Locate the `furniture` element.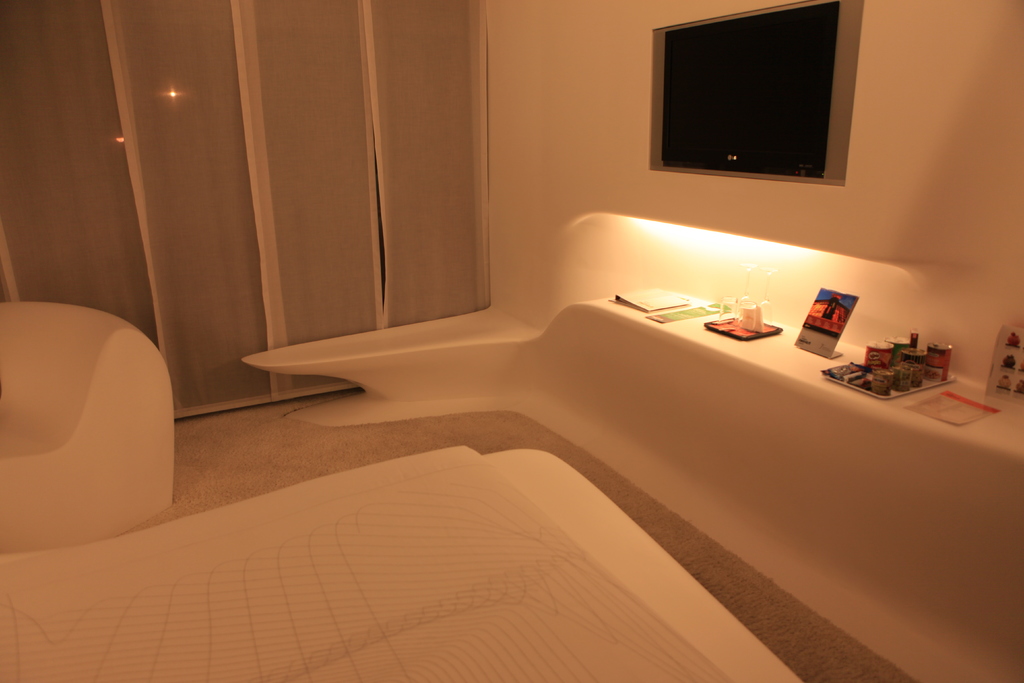
Element bbox: 0,297,177,552.
